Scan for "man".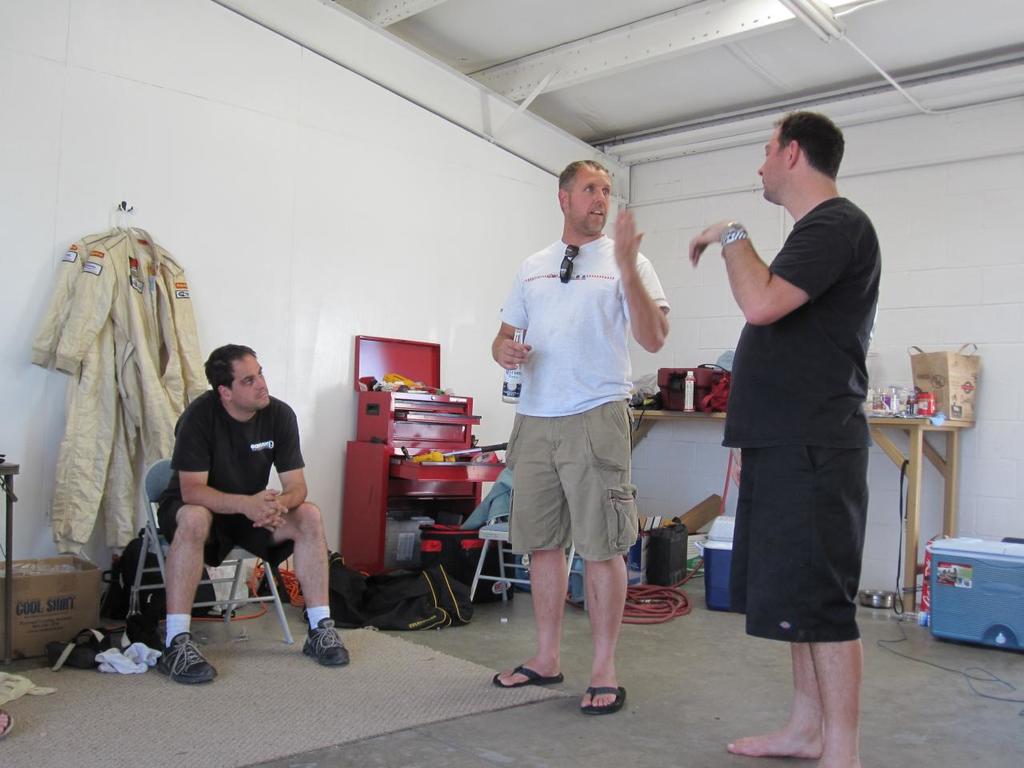
Scan result: 489/148/674/717.
